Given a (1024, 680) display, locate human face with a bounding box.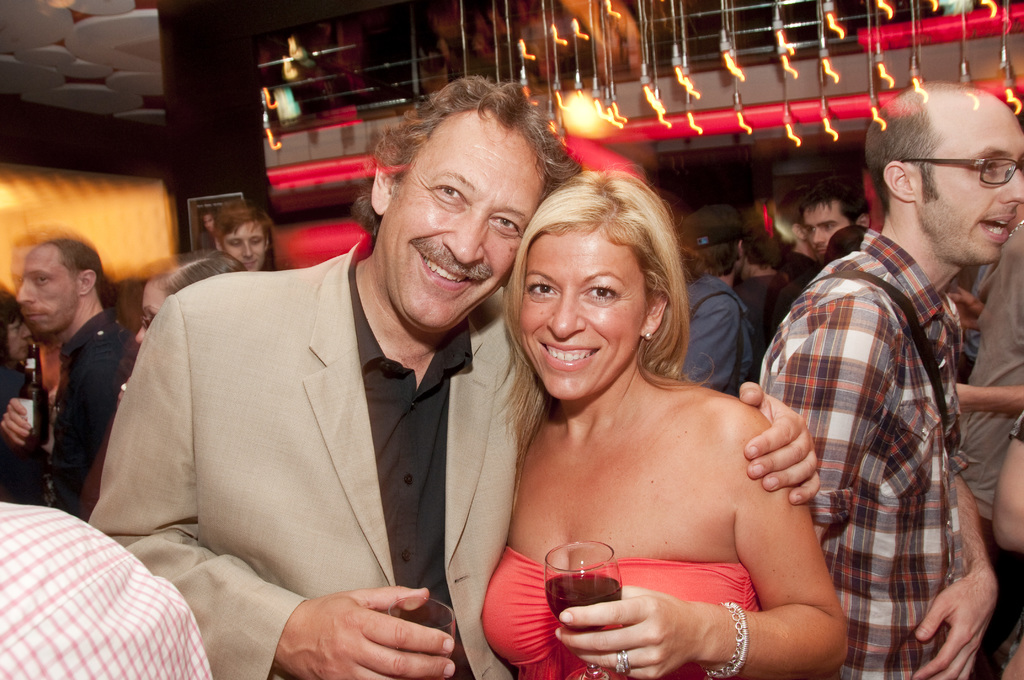
Located: <bbox>225, 223, 268, 266</bbox>.
